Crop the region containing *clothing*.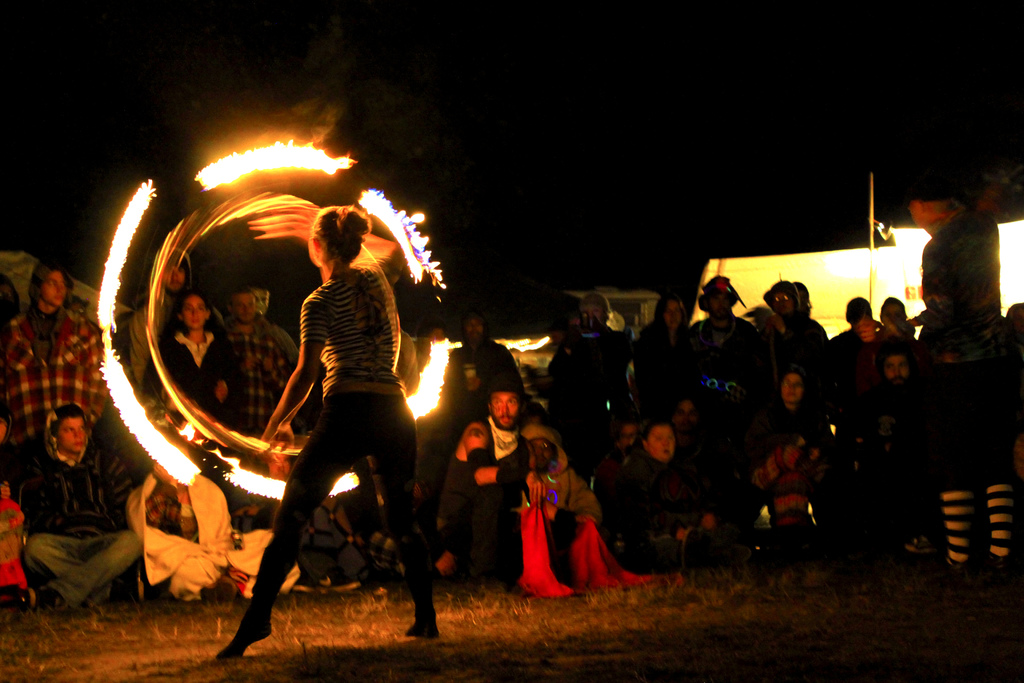
Crop region: (609,448,729,574).
